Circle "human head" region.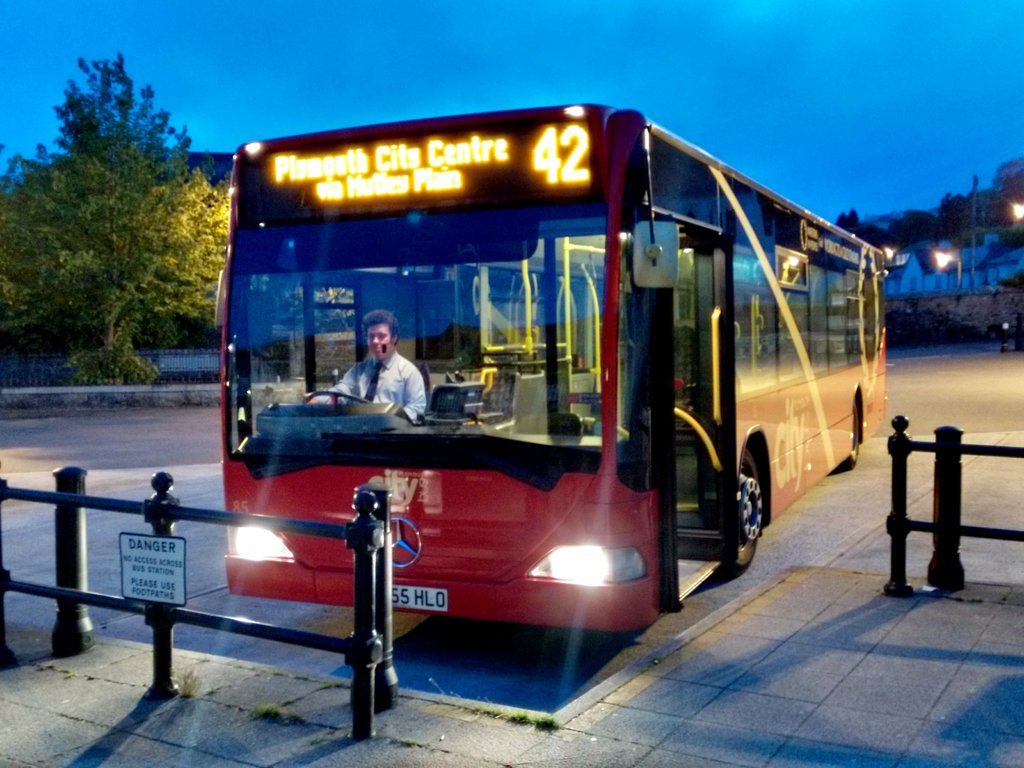
Region: bbox(358, 312, 400, 356).
